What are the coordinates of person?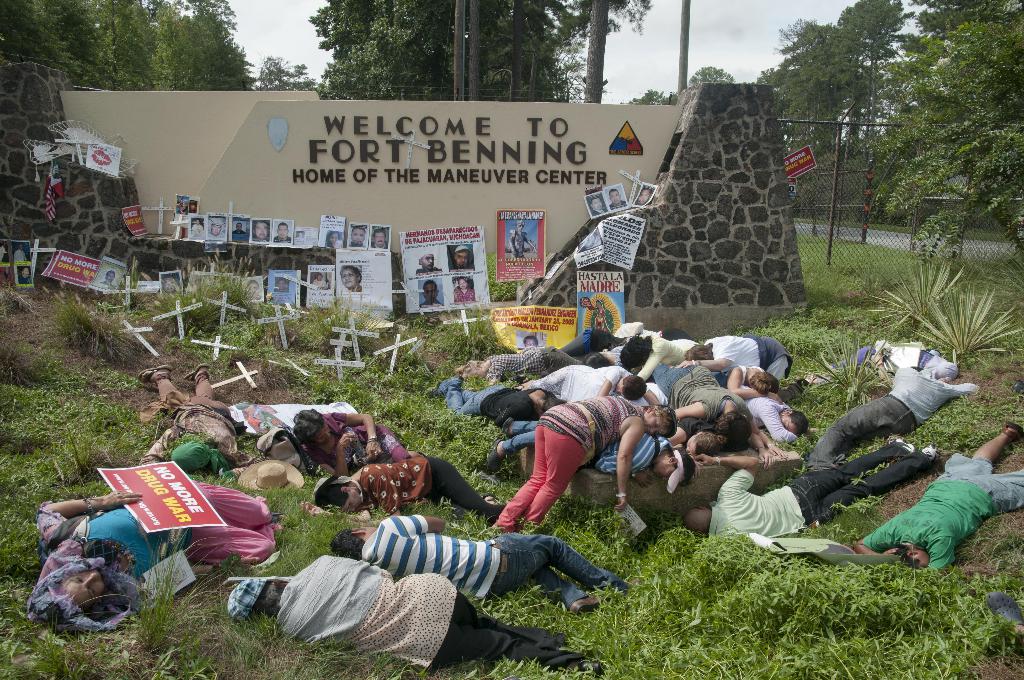
<box>312,273,333,289</box>.
